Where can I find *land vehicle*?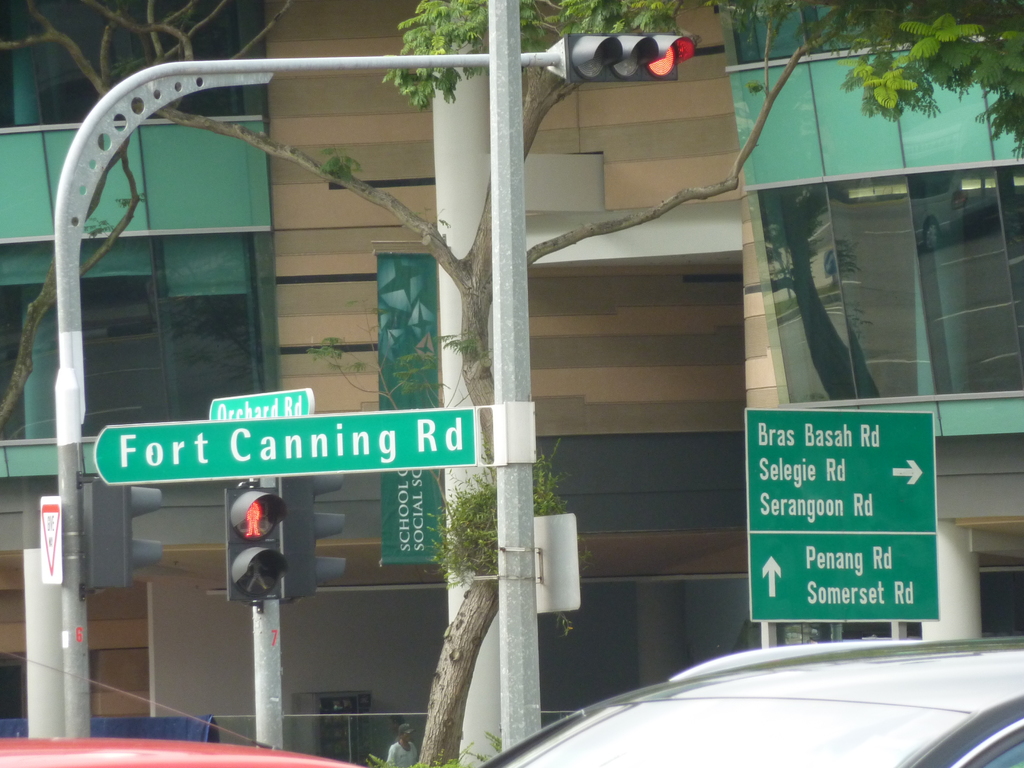
You can find it at <bbox>495, 619, 1023, 767</bbox>.
